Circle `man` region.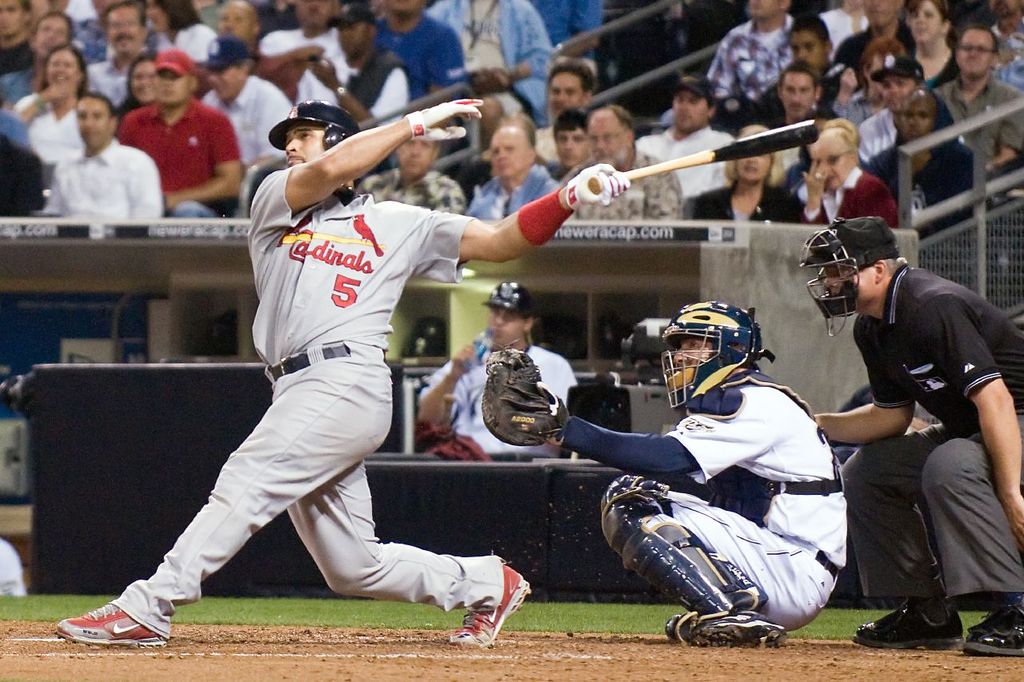
Region: rect(830, 0, 922, 62).
